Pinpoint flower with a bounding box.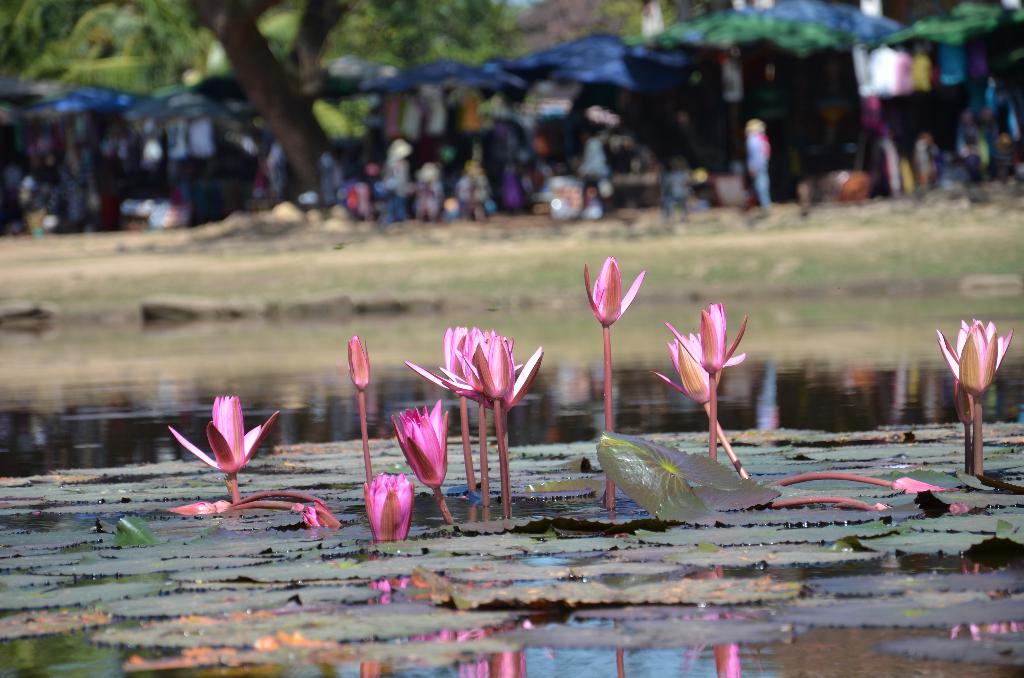
bbox=(364, 470, 412, 538).
